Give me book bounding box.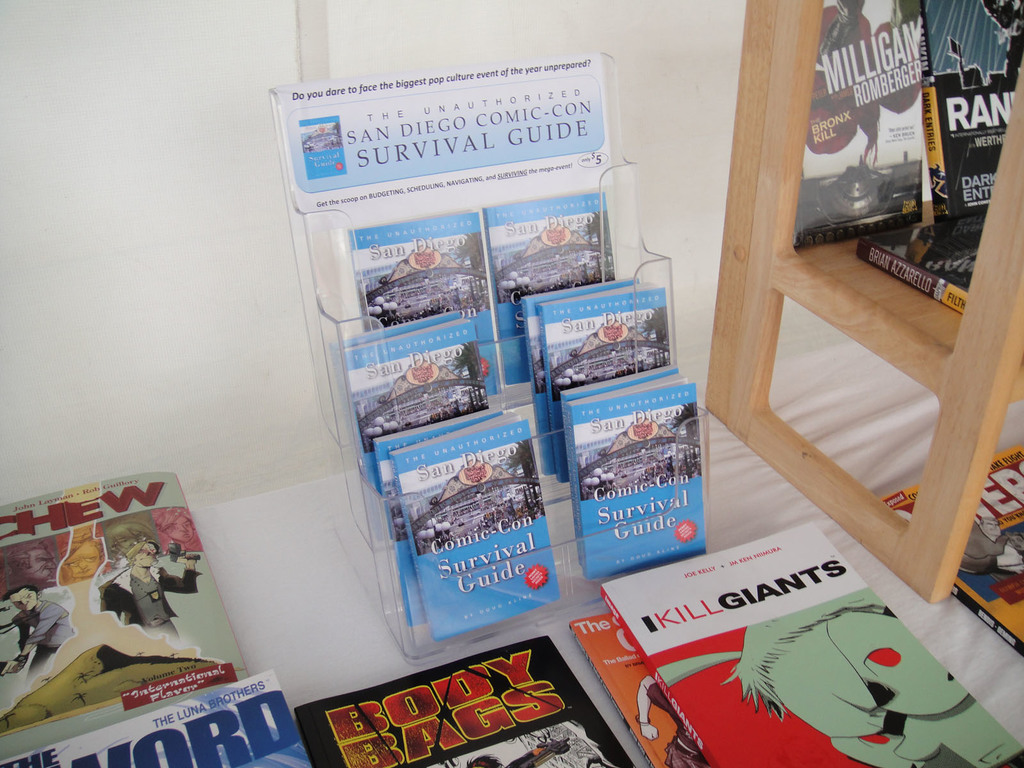
box=[867, 213, 991, 315].
